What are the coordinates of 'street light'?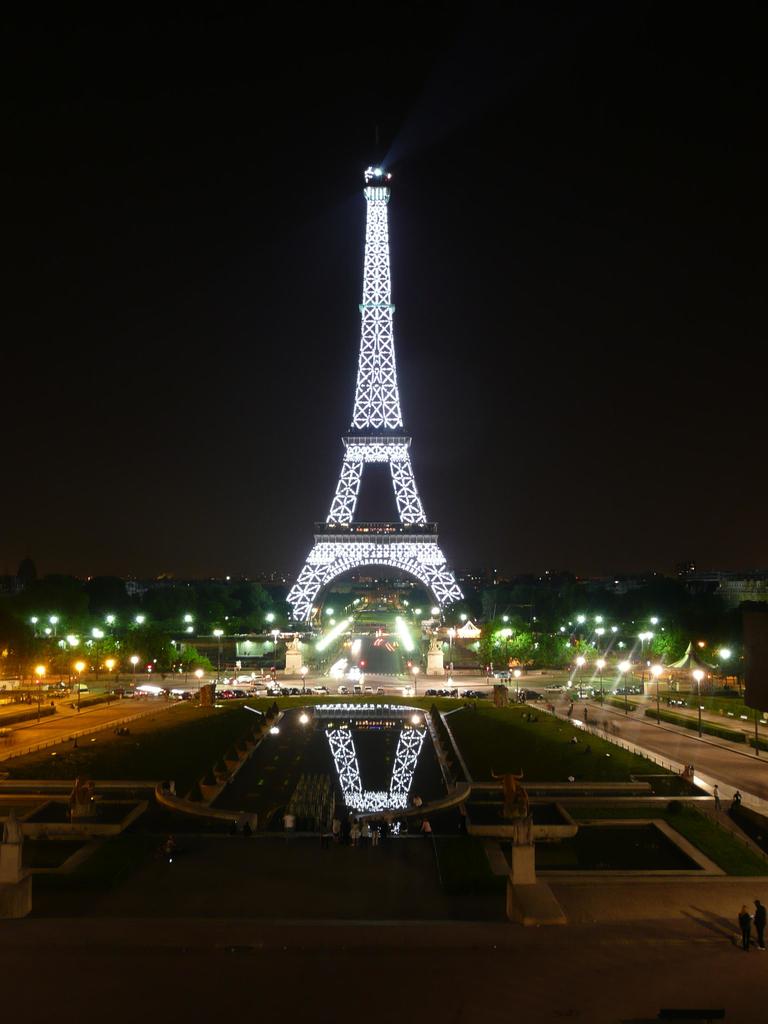
x1=270, y1=627, x2=280, y2=673.
